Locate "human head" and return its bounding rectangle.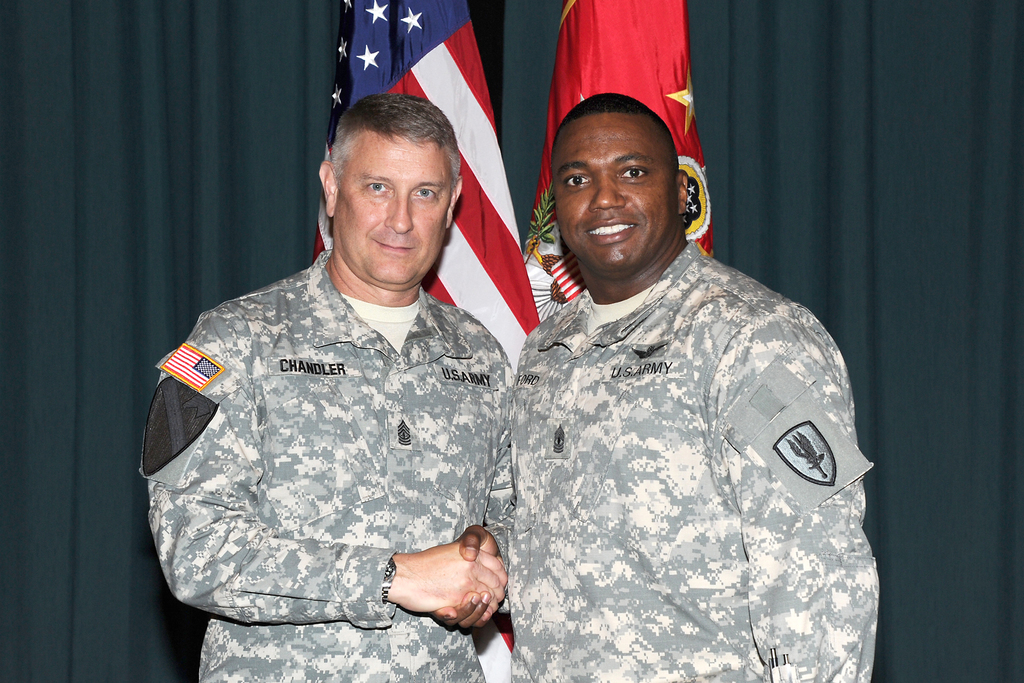
bbox=[317, 88, 462, 284].
